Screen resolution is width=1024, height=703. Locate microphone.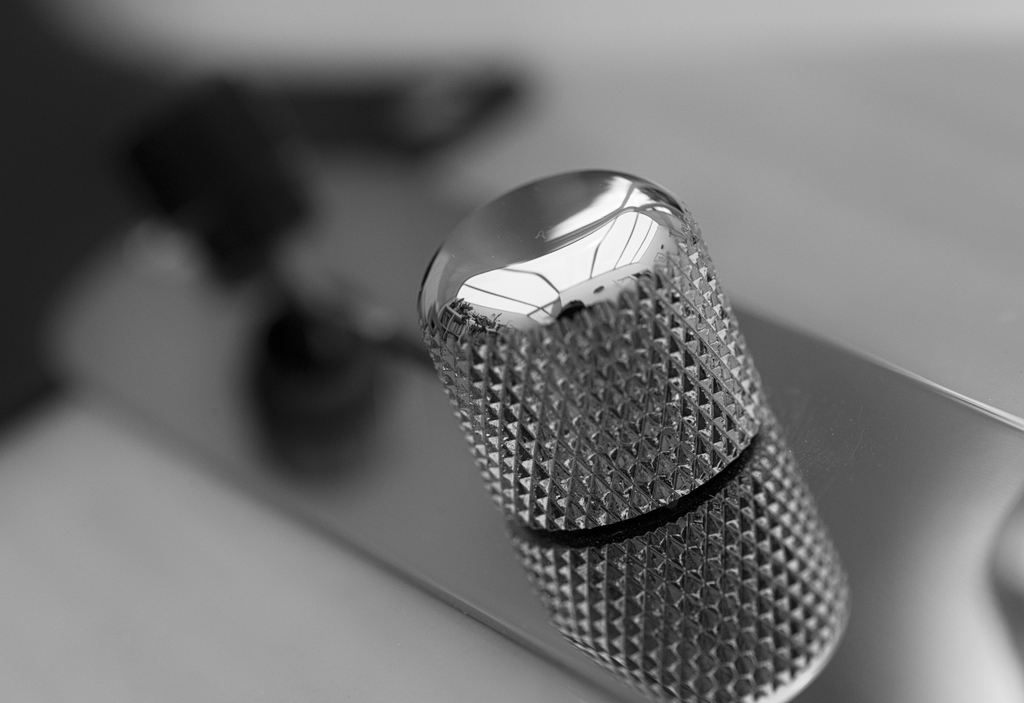
bbox(408, 179, 867, 702).
